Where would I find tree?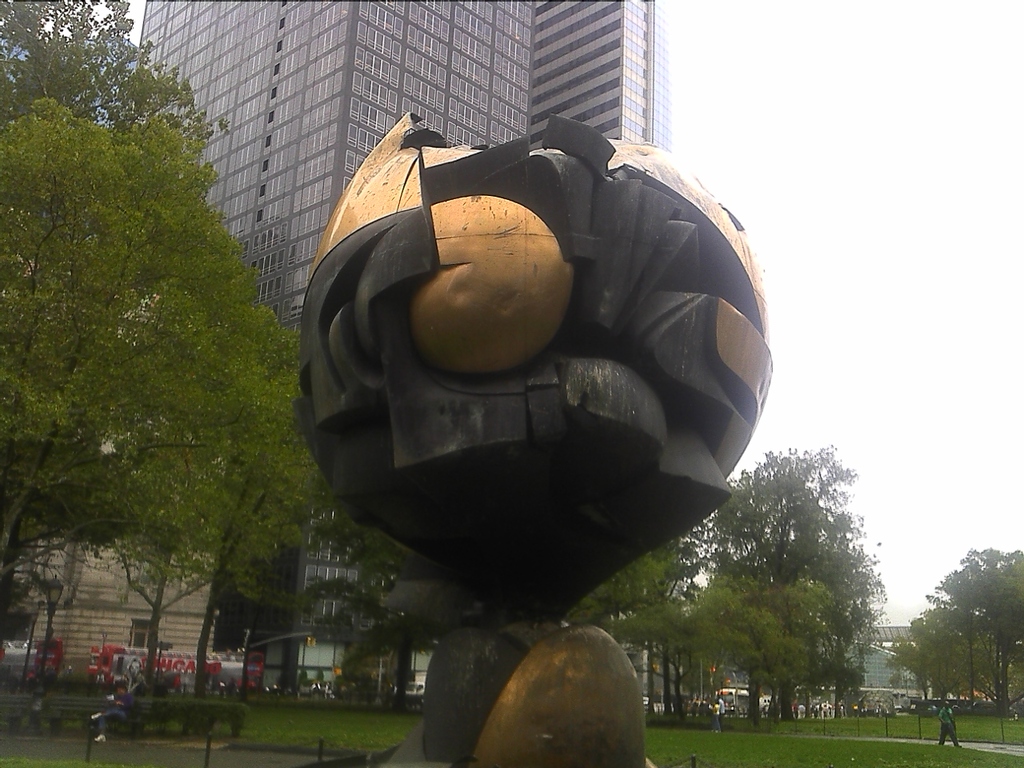
At x1=887, y1=547, x2=1023, y2=713.
